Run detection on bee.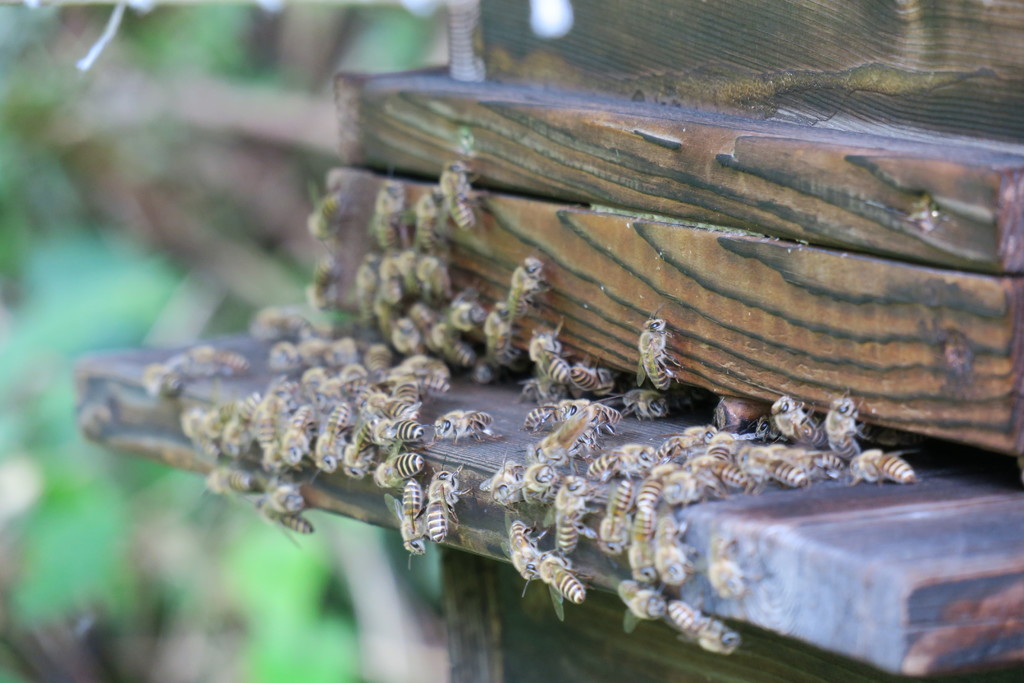
Result: (523,380,550,406).
